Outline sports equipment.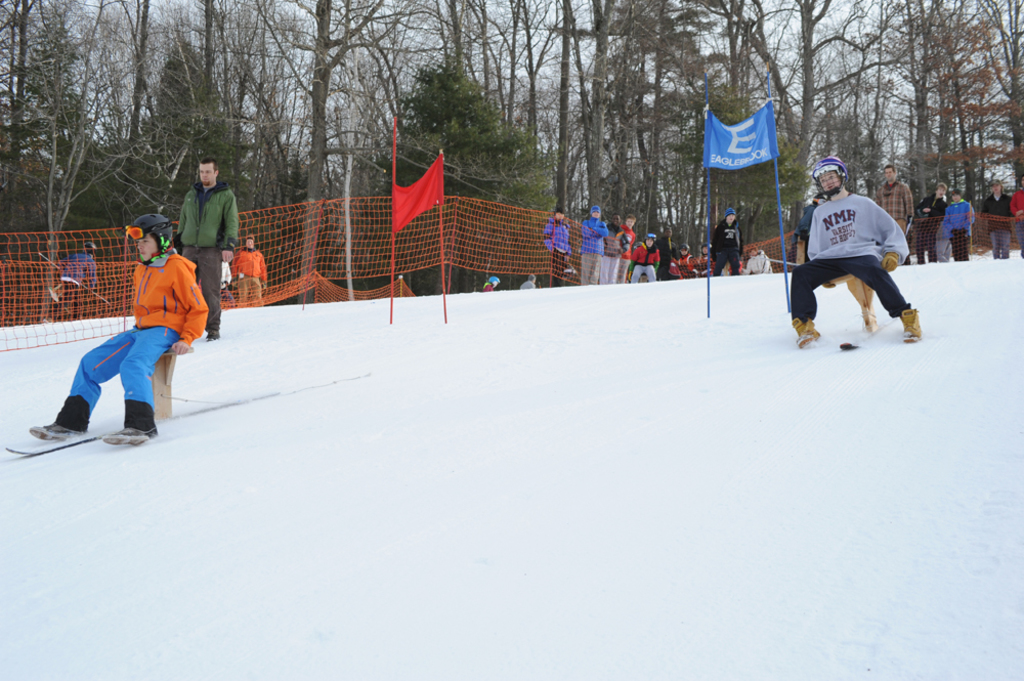
Outline: bbox=(807, 158, 845, 194).
